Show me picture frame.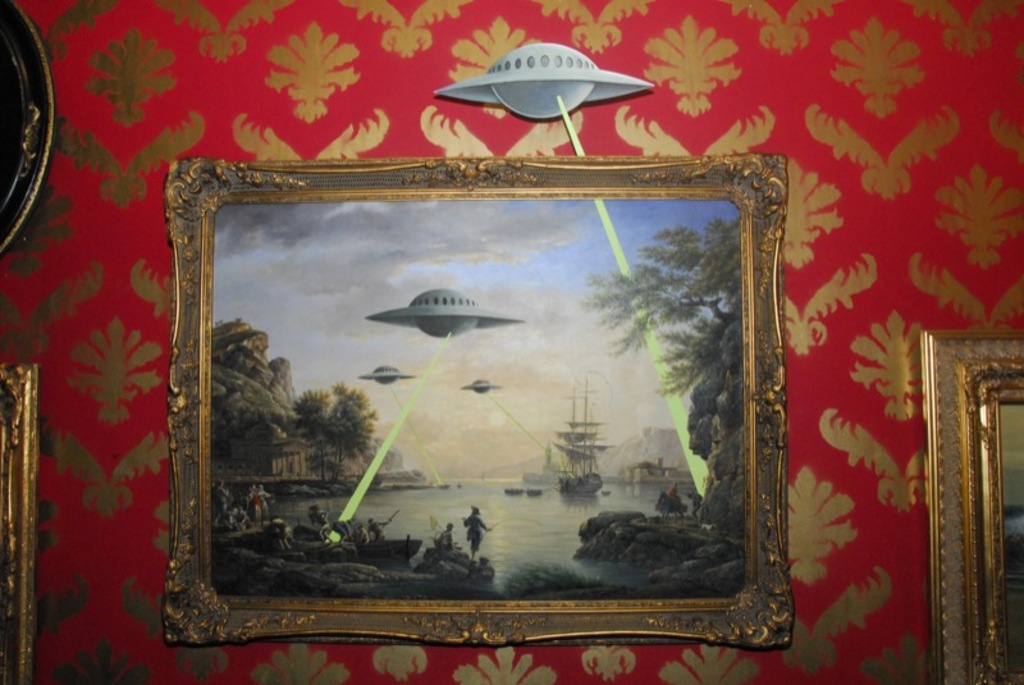
picture frame is here: bbox=[0, 346, 46, 684].
